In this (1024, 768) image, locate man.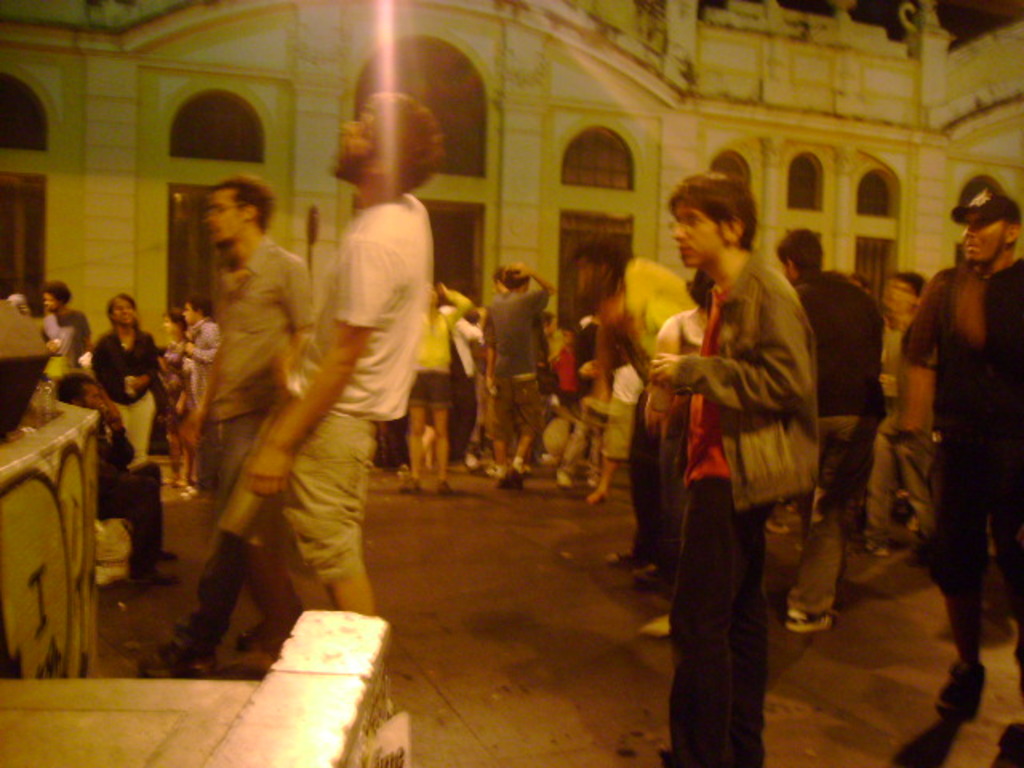
Bounding box: box(40, 282, 88, 373).
